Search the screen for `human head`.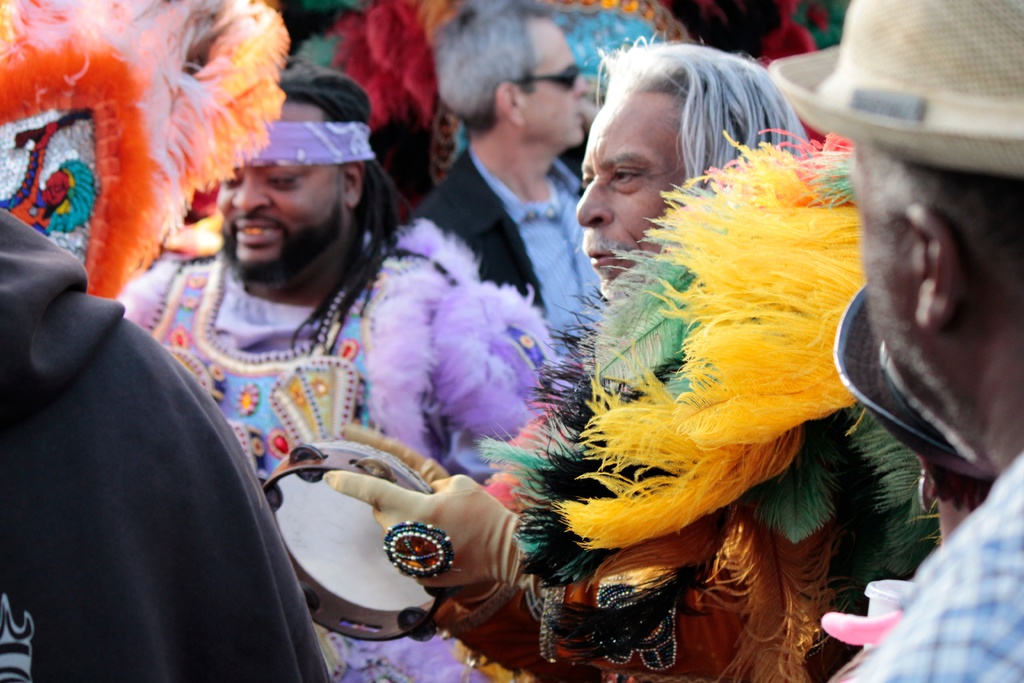
Found at detection(584, 44, 791, 224).
